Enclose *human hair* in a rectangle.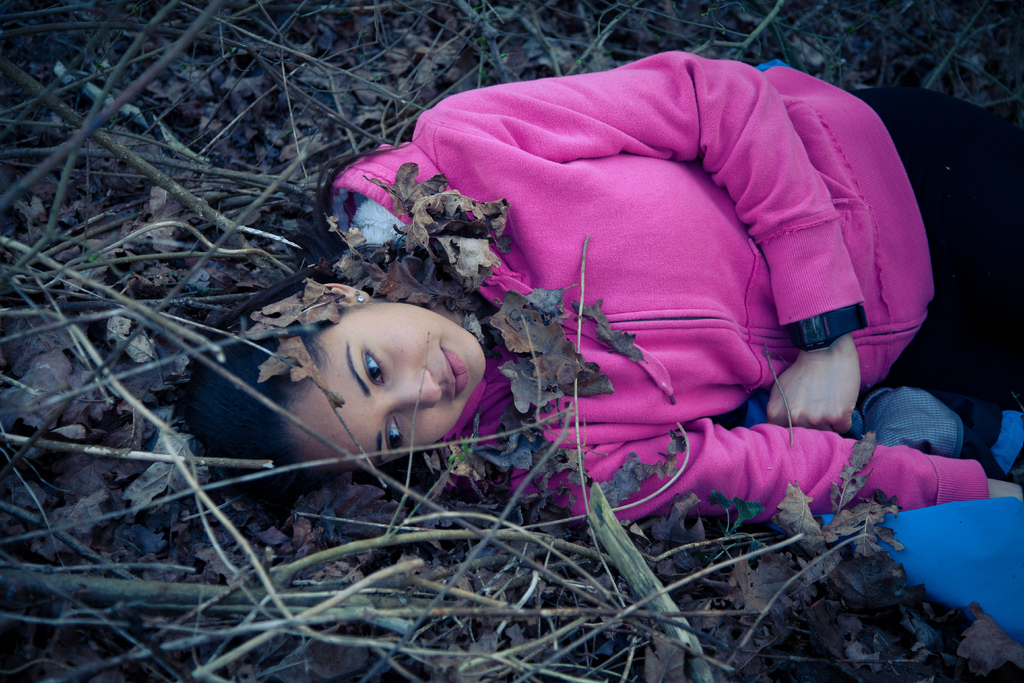
184, 266, 371, 504.
